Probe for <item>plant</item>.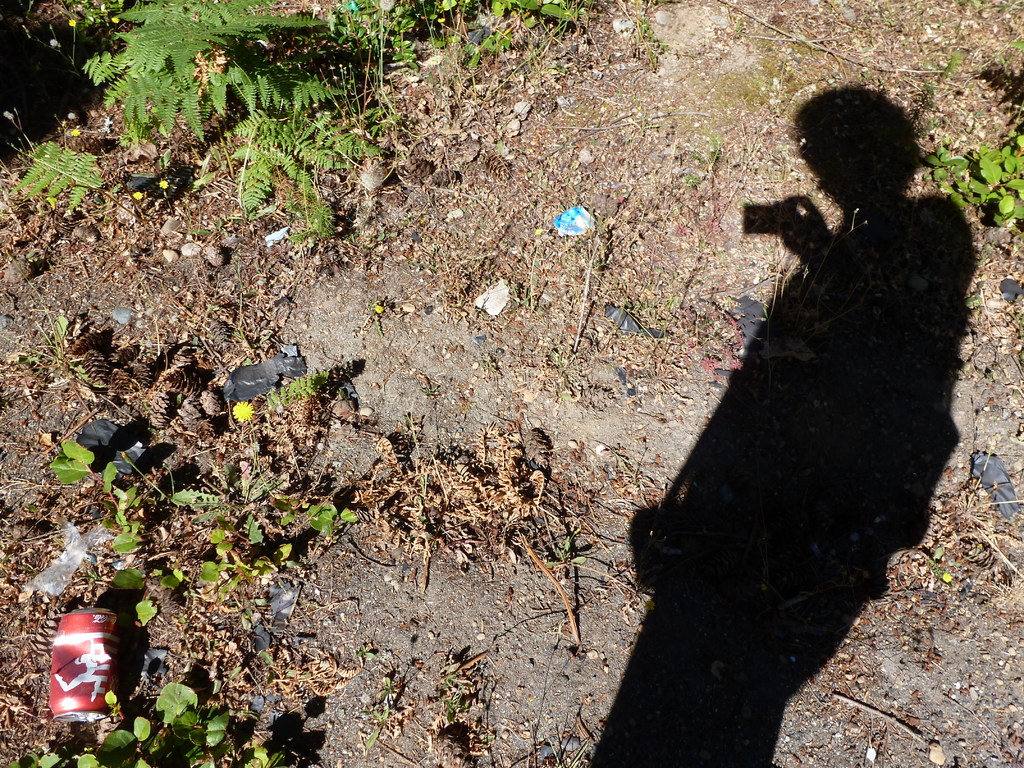
Probe result: (351, 0, 592, 81).
